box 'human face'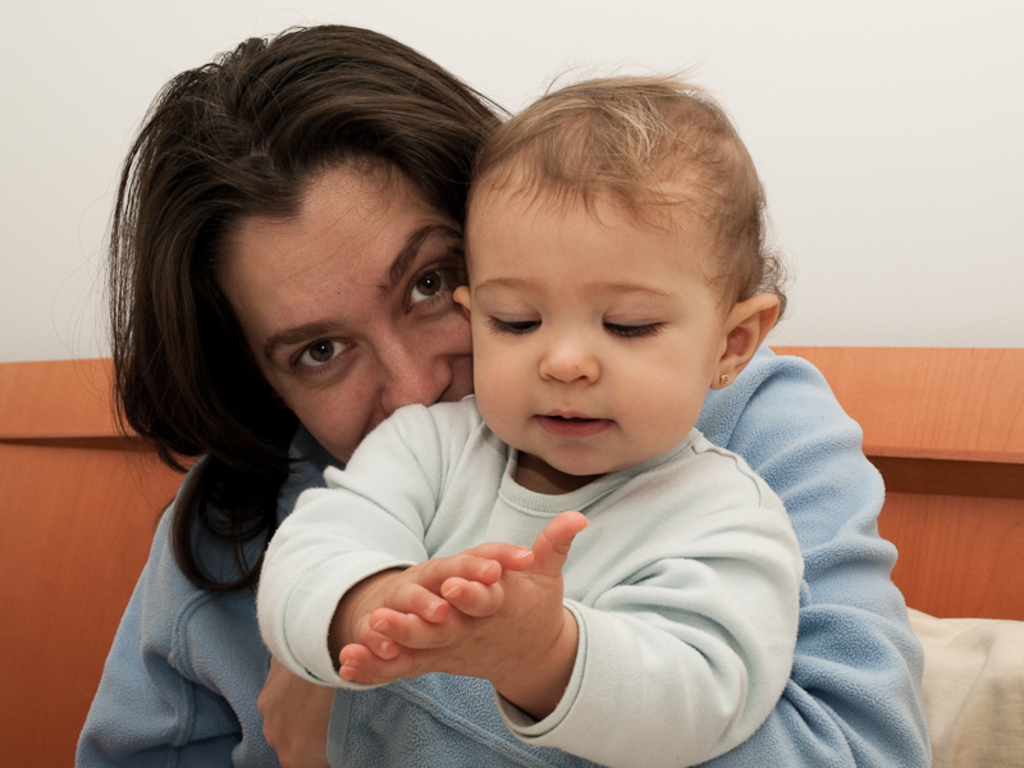
(220, 154, 472, 471)
